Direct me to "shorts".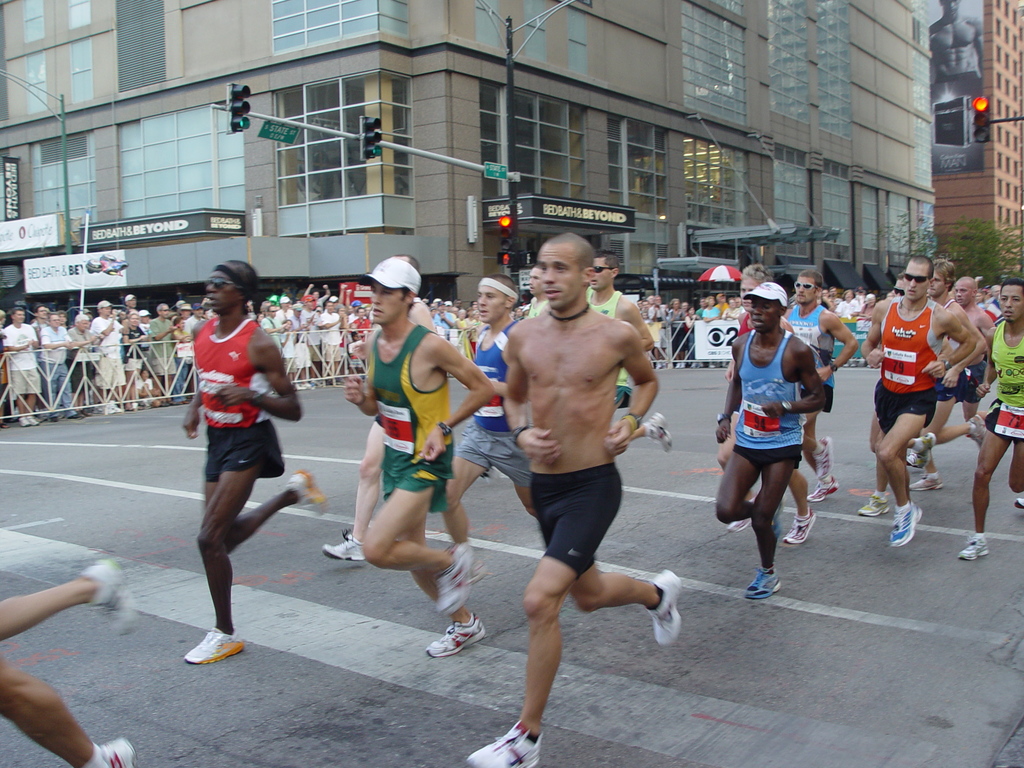
Direction: (x1=527, y1=461, x2=624, y2=579).
